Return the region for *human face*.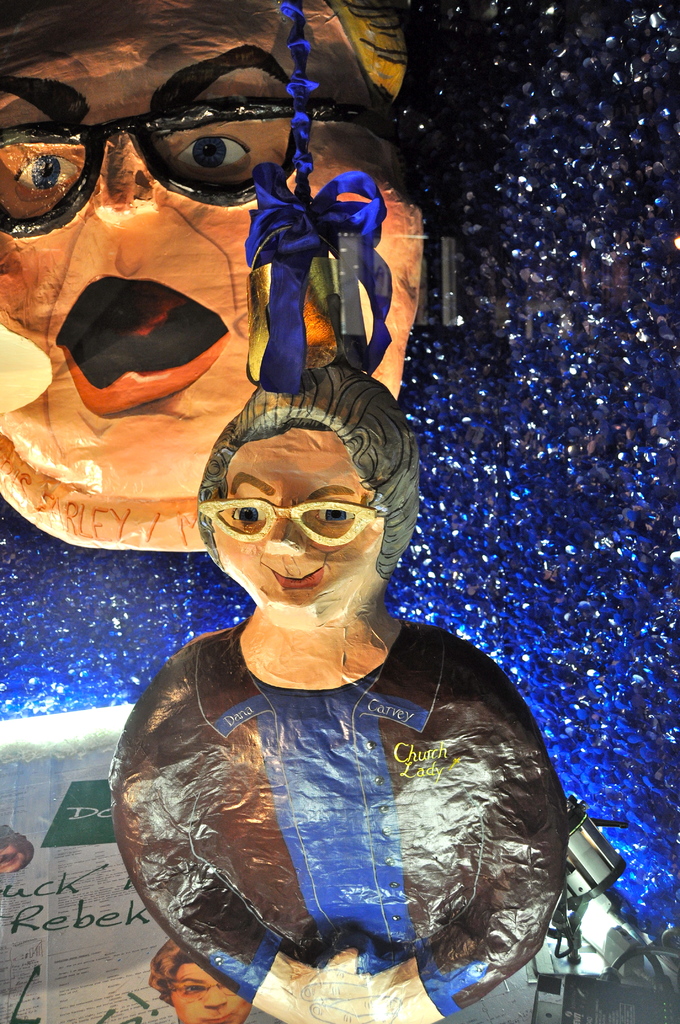
<bbox>0, 8, 421, 547</bbox>.
